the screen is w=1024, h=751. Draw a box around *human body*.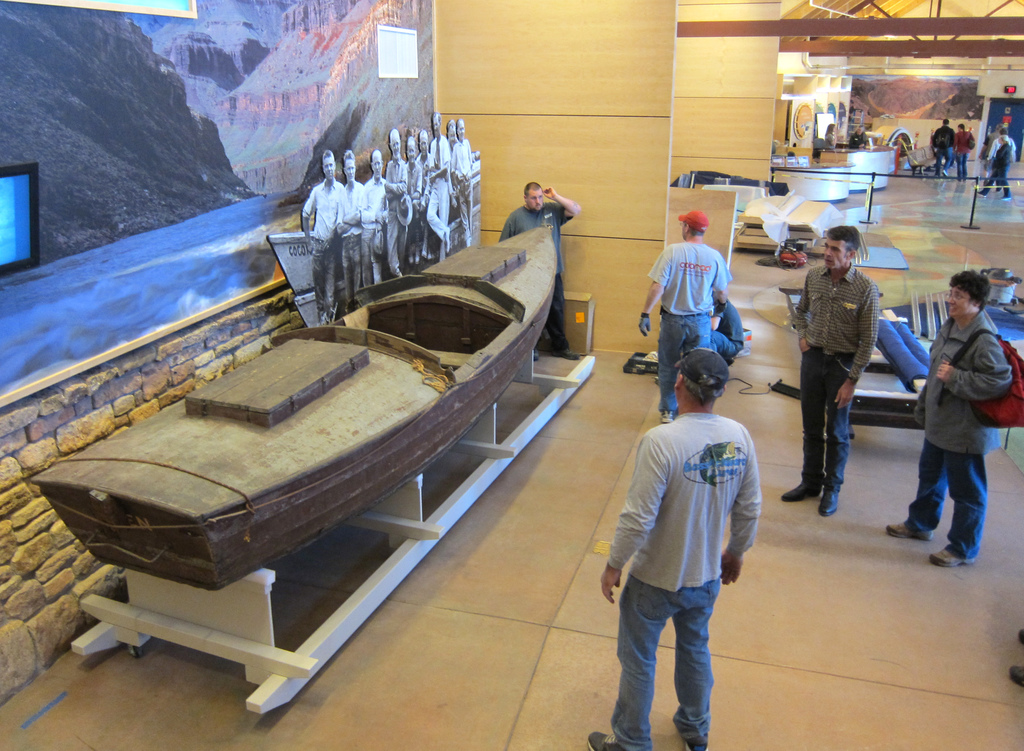
box(495, 186, 585, 360).
